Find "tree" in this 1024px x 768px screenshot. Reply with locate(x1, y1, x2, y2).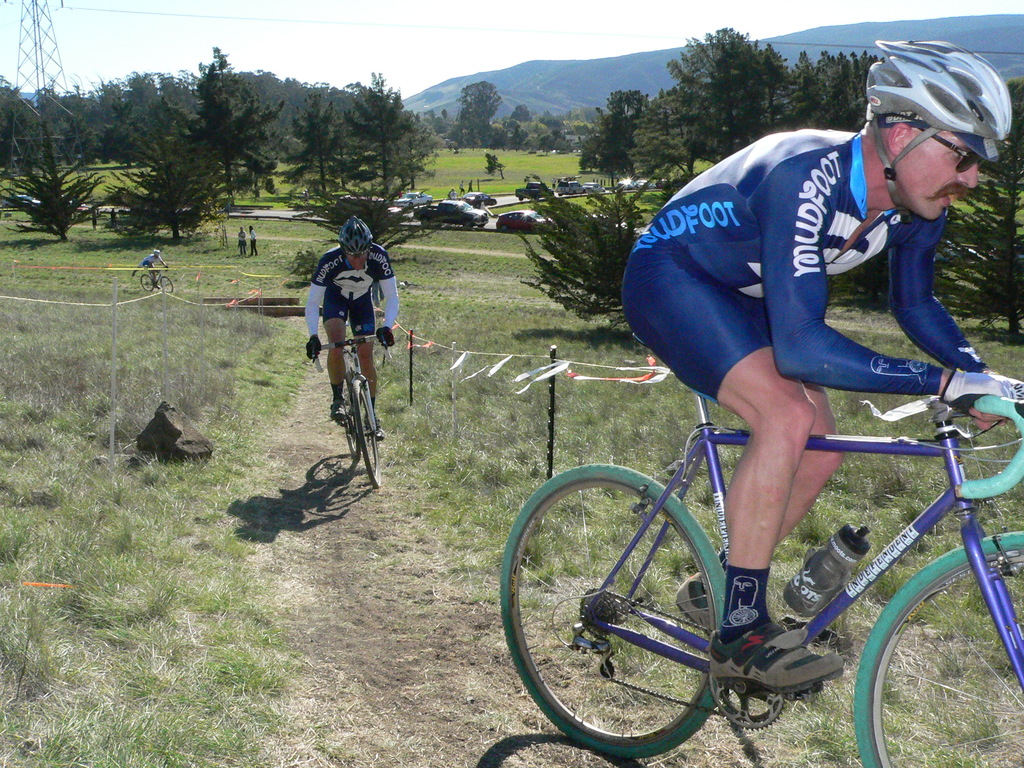
locate(277, 93, 350, 212).
